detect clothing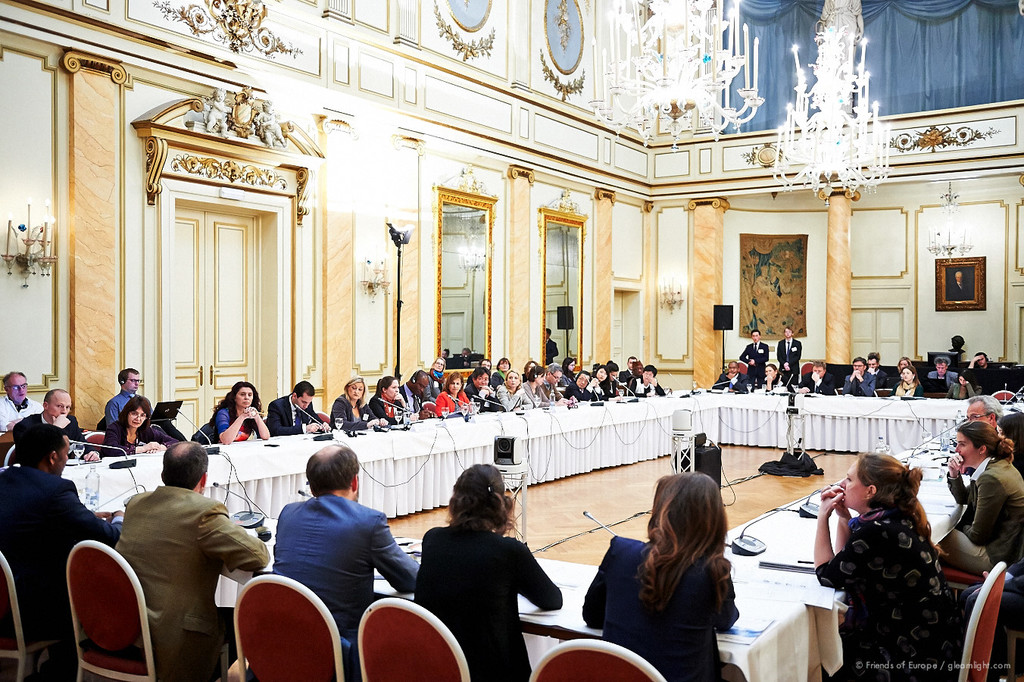
841, 370, 880, 392
